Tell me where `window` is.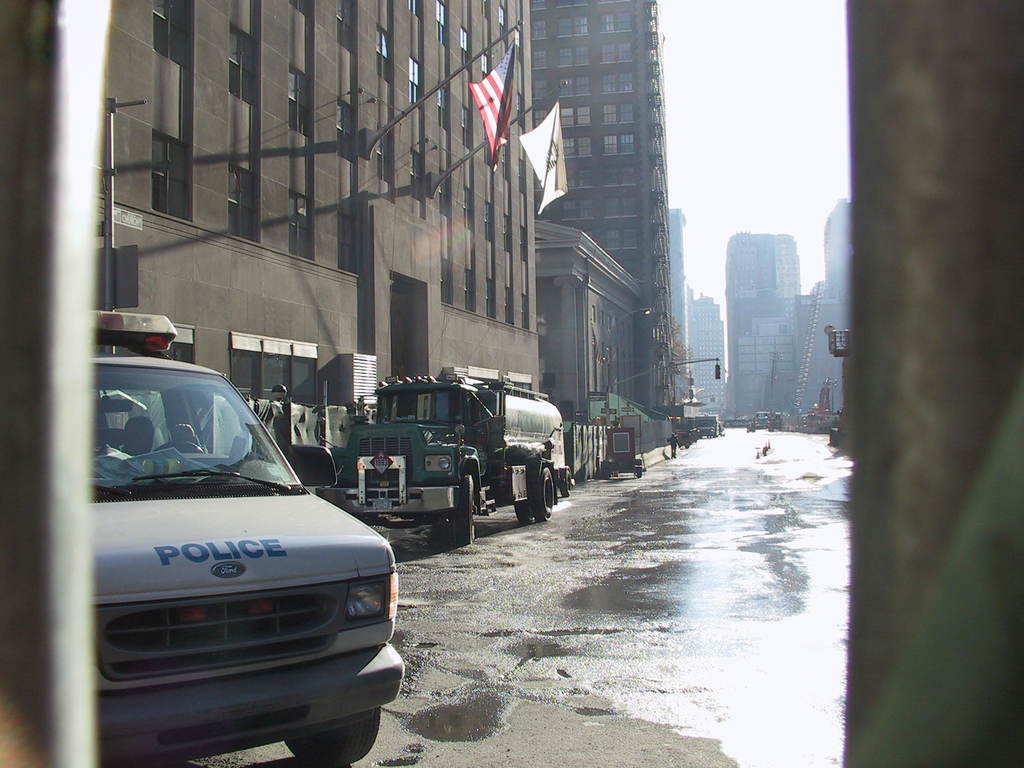
`window` is at 376/25/391/84.
